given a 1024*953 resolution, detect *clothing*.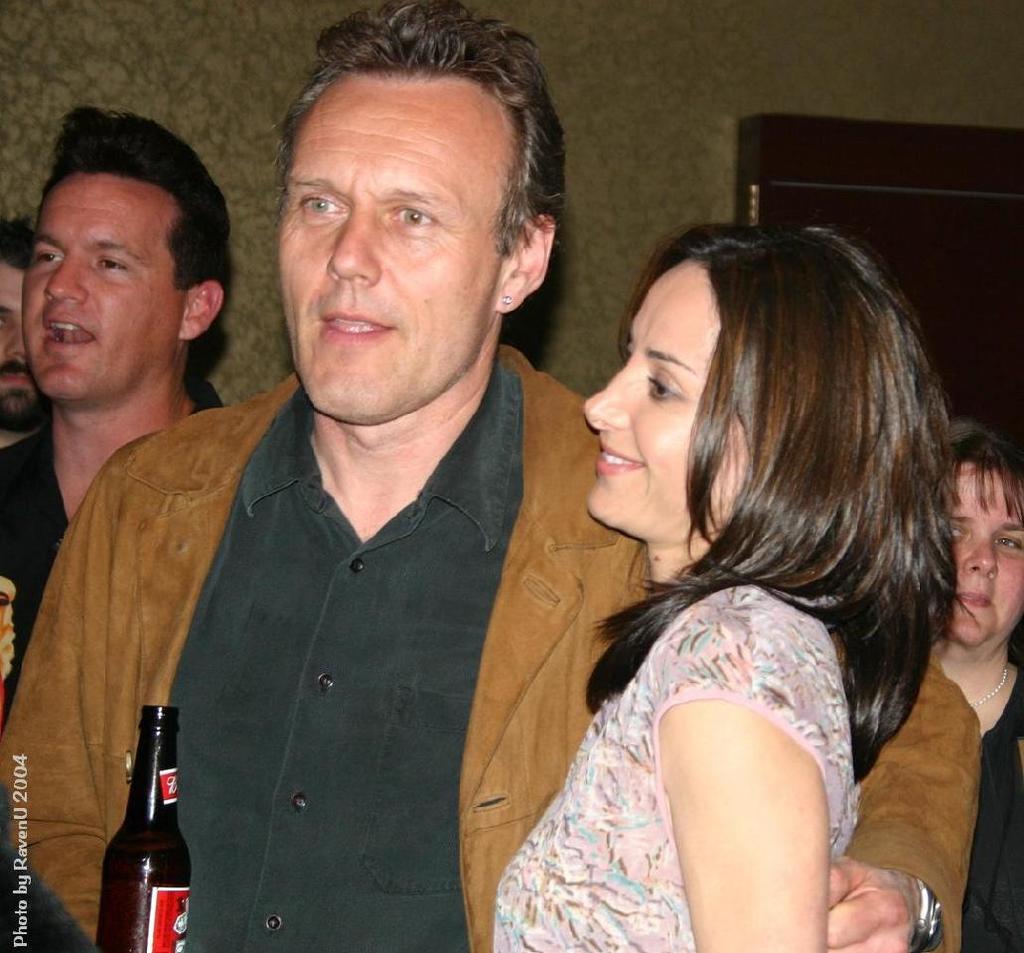
pyautogui.locateOnScreen(0, 379, 223, 705).
